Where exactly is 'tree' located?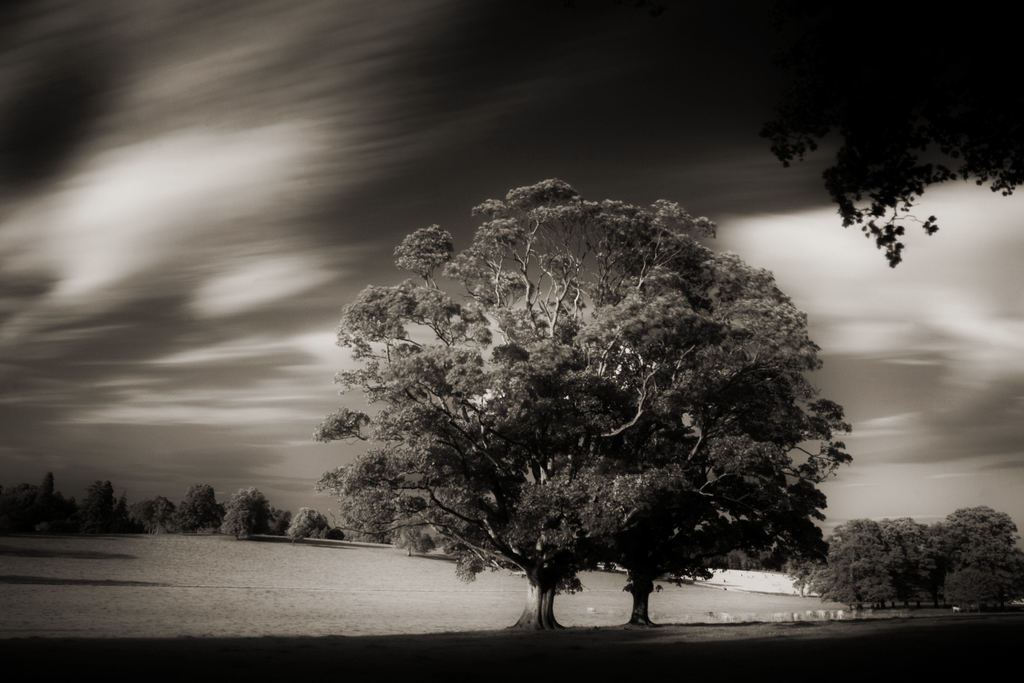
Its bounding box is locate(134, 497, 175, 536).
